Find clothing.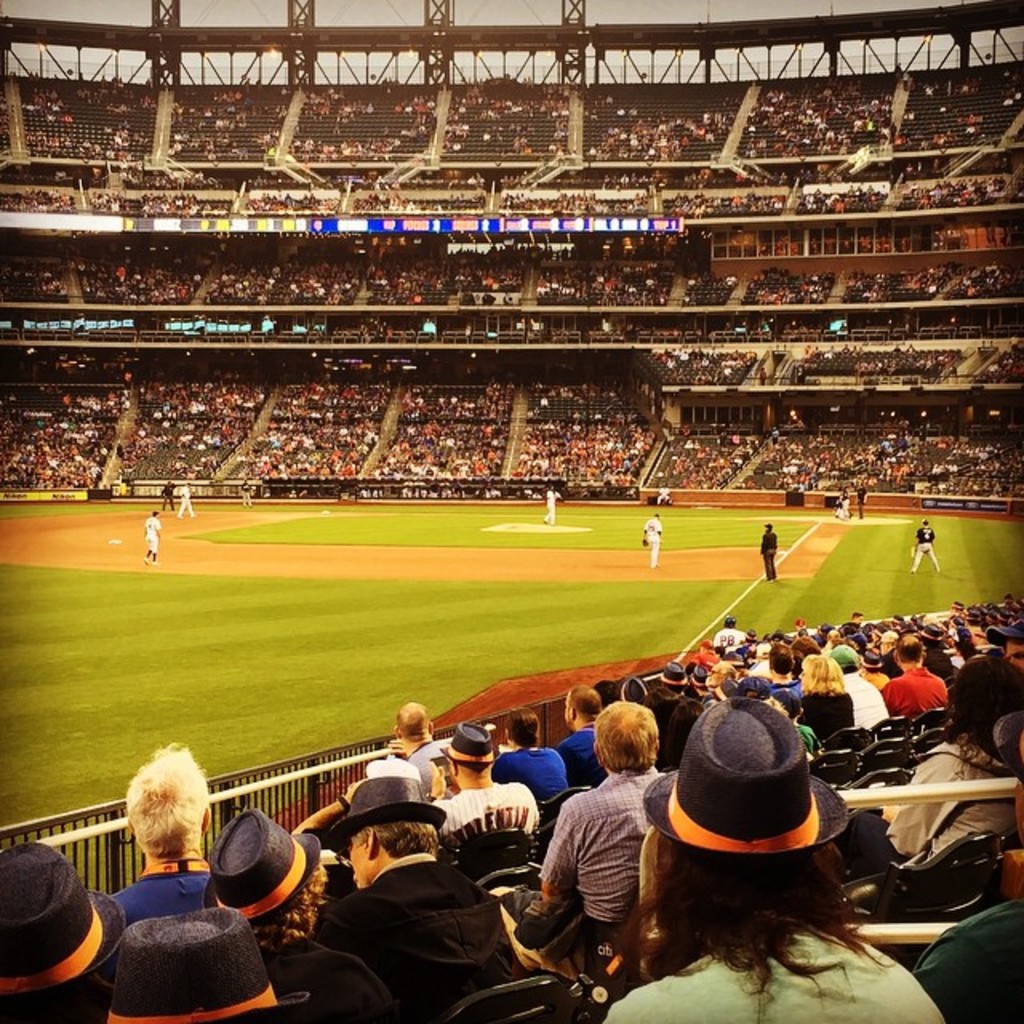
bbox(144, 514, 160, 555).
